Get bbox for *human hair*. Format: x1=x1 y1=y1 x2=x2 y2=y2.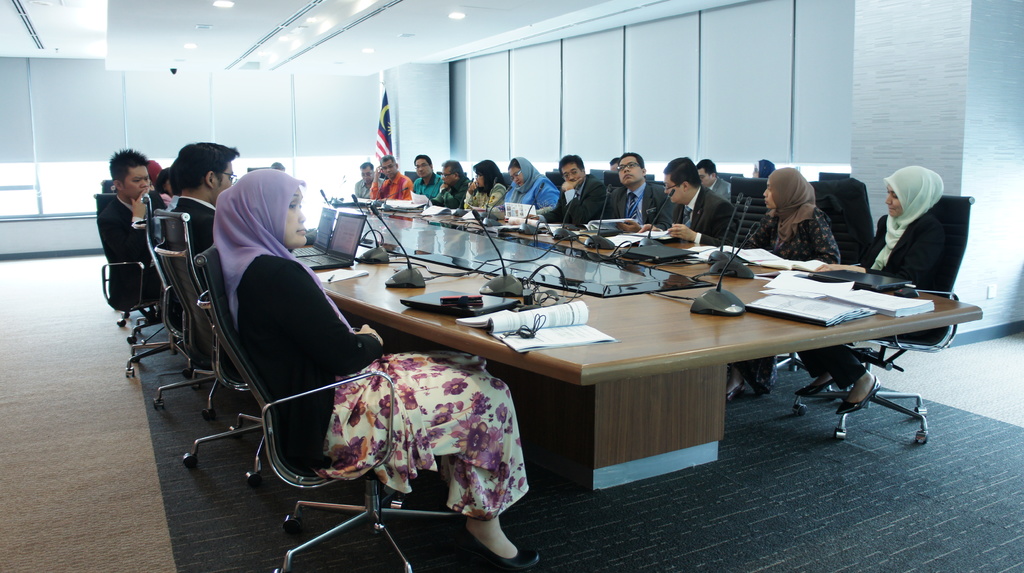
x1=507 y1=159 x2=518 y2=169.
